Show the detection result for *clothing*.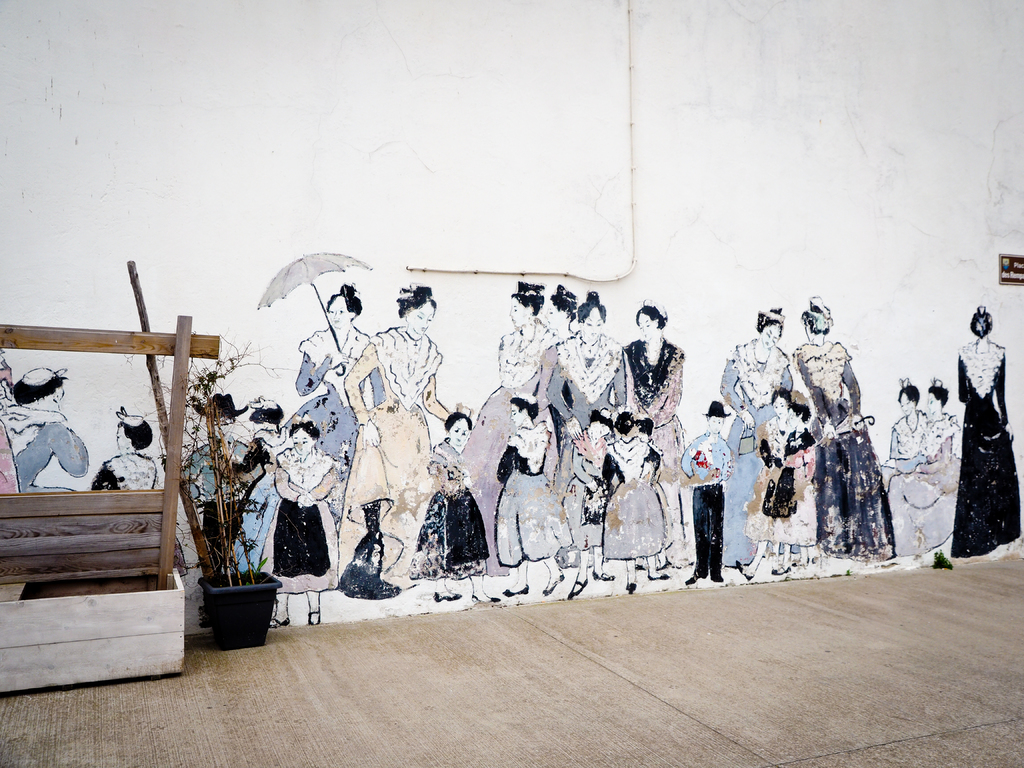
region(681, 428, 726, 583).
